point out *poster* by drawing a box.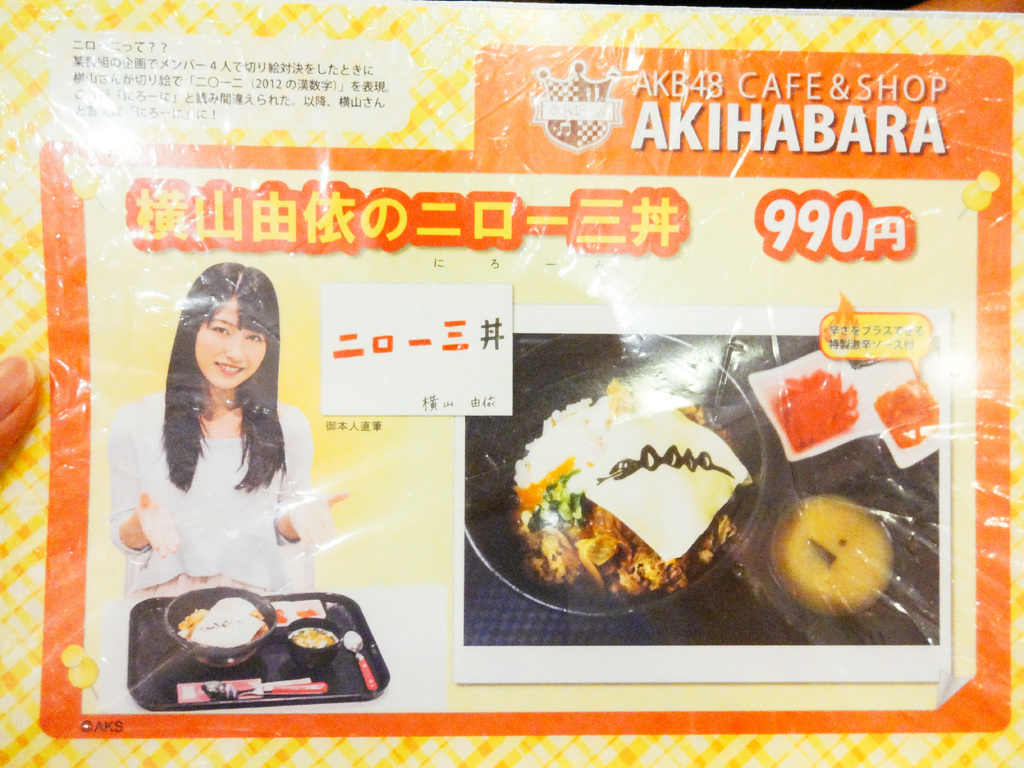
<box>0,0,1023,767</box>.
